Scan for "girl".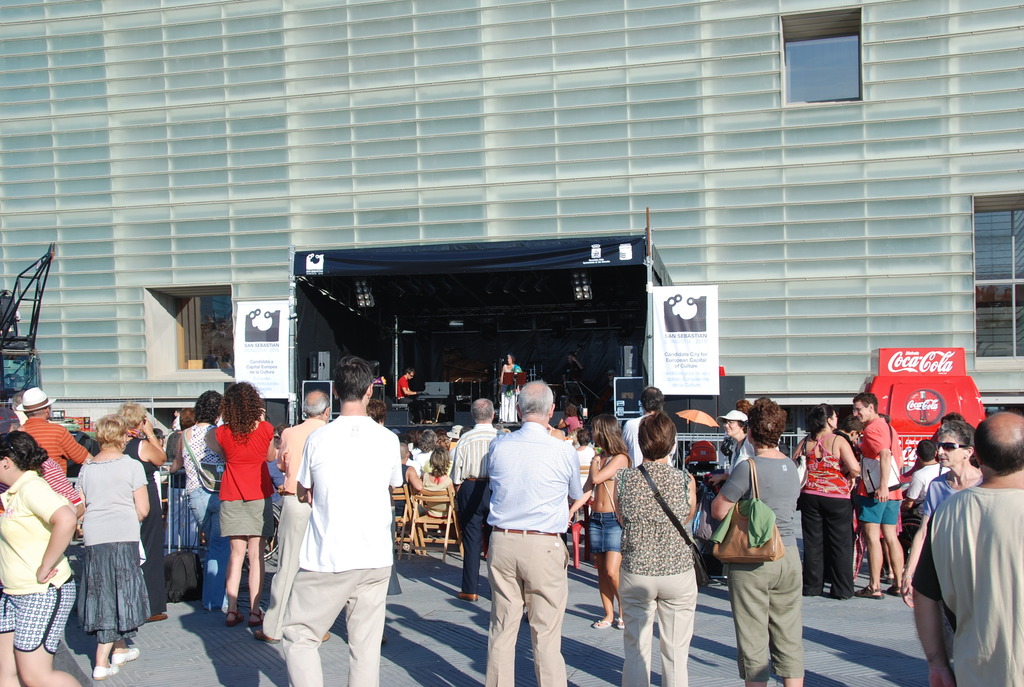
Scan result: pyautogui.locateOnScreen(78, 404, 152, 681).
